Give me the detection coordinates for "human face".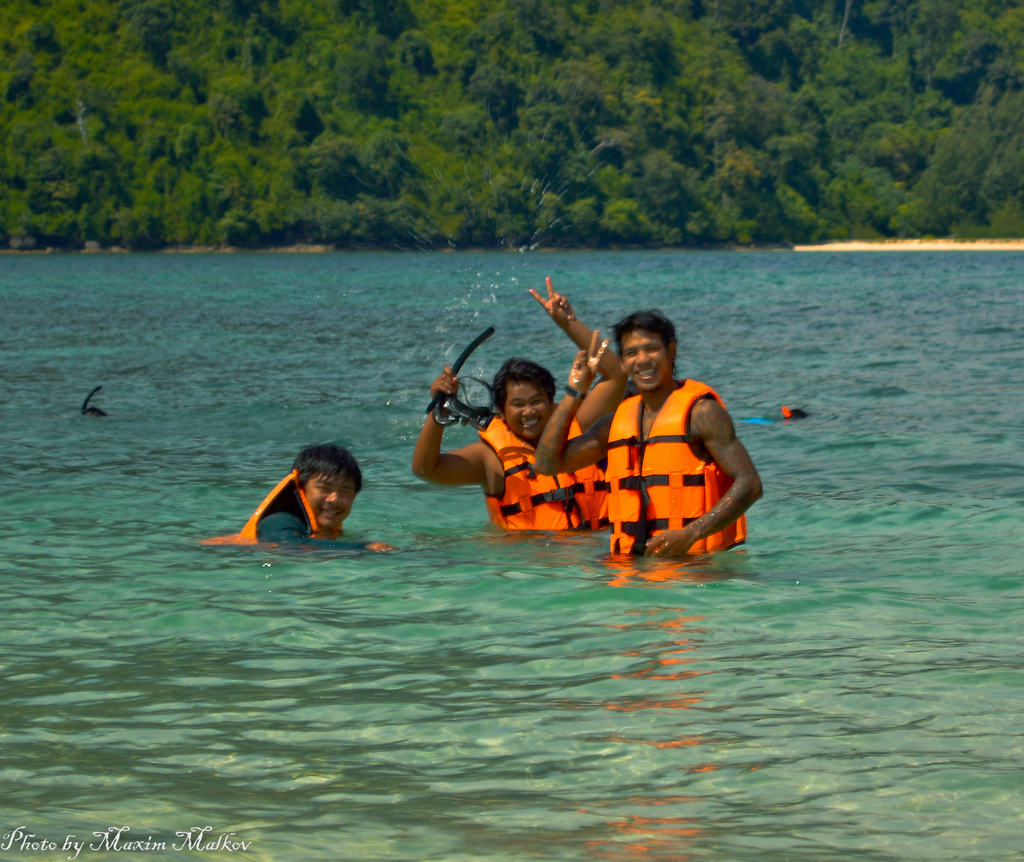
region(627, 325, 668, 389).
